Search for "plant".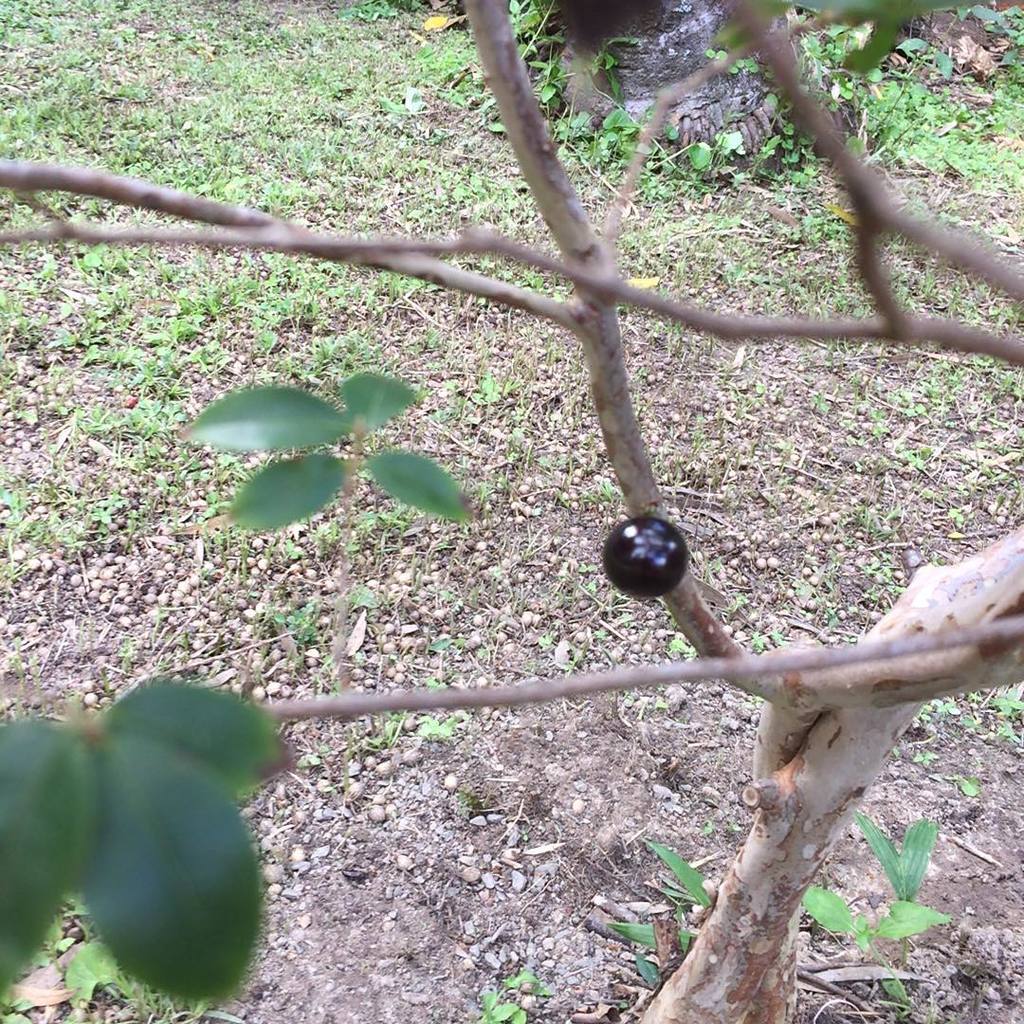
Found at <bbox>500, 958, 547, 998</bbox>.
